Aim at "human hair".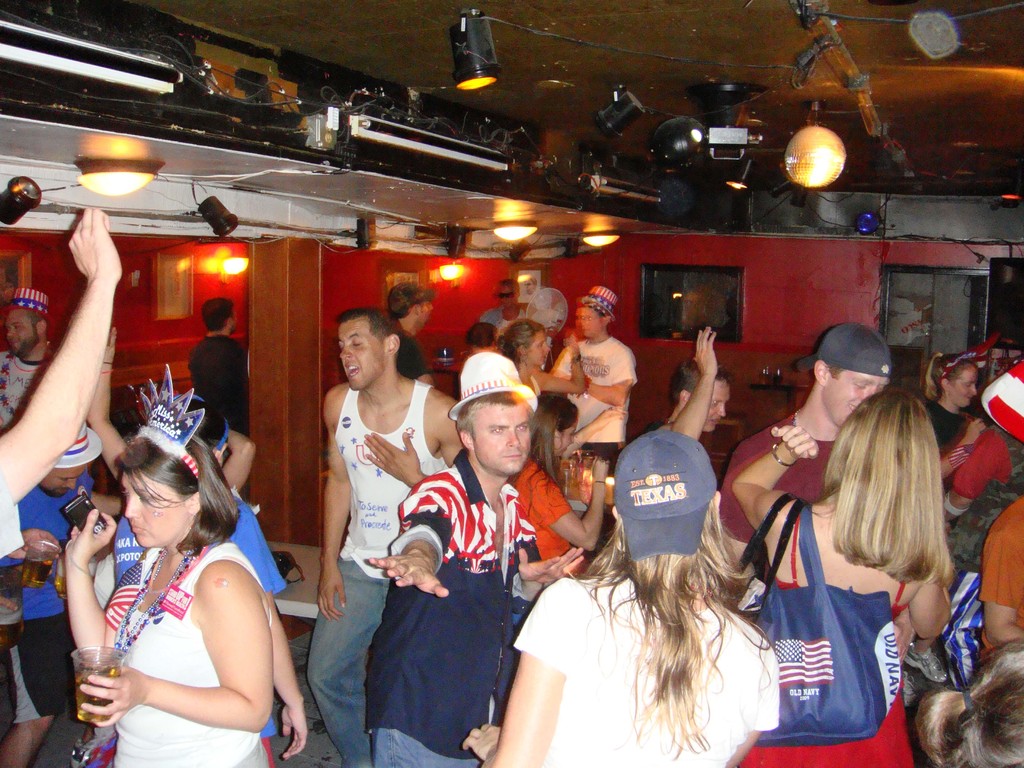
Aimed at rect(820, 385, 956, 595).
